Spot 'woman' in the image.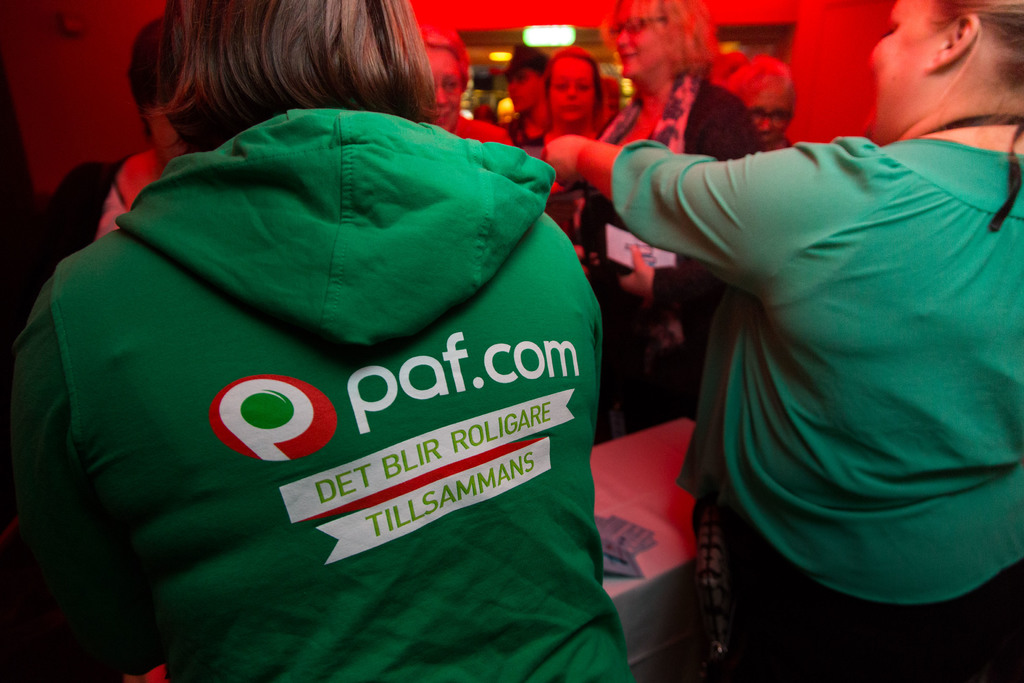
'woman' found at {"left": 420, "top": 29, "right": 512, "bottom": 146}.
